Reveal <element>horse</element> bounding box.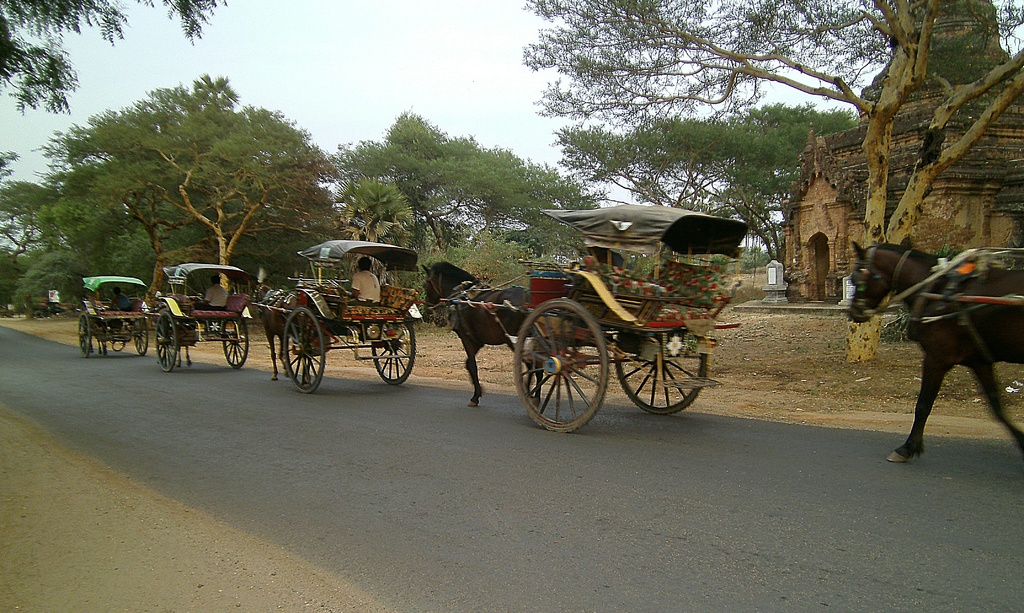
Revealed: [419,260,543,411].
